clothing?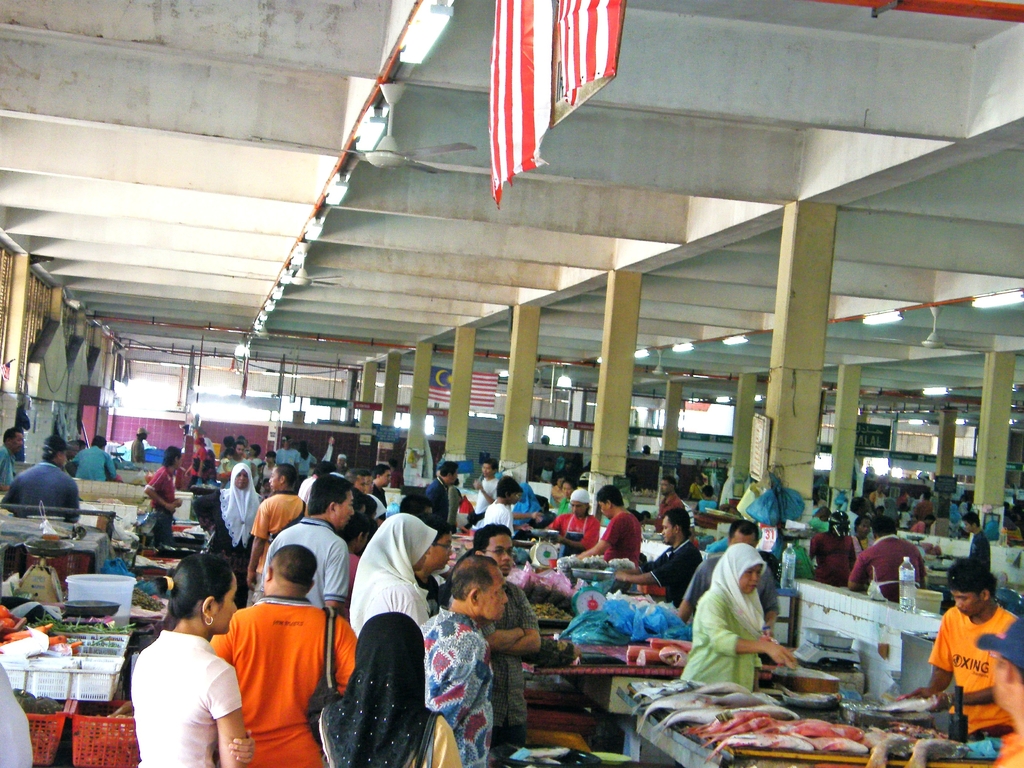
bbox(472, 477, 501, 513)
